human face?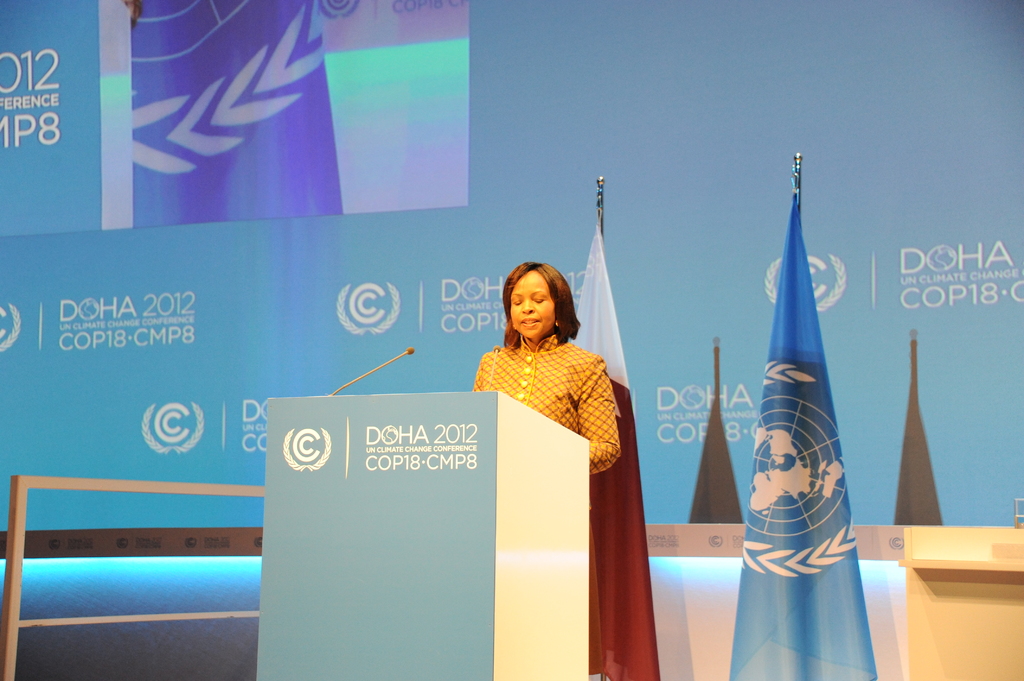
box(510, 271, 554, 339)
